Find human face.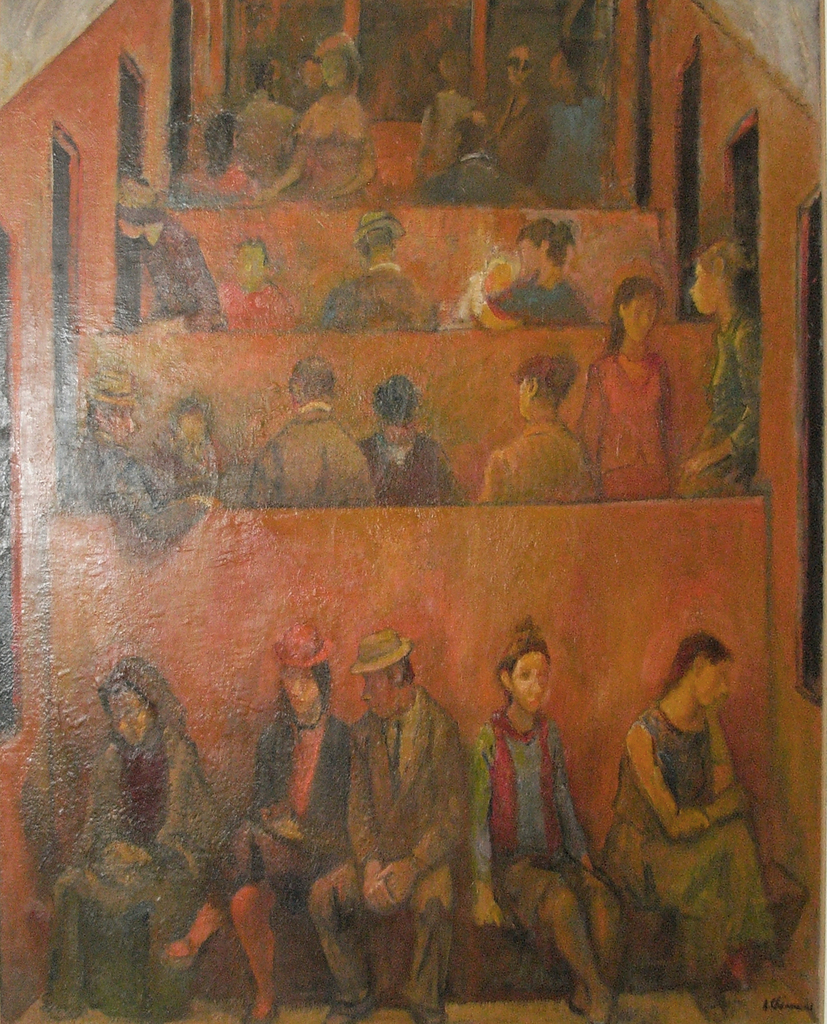
l=689, t=258, r=723, b=312.
